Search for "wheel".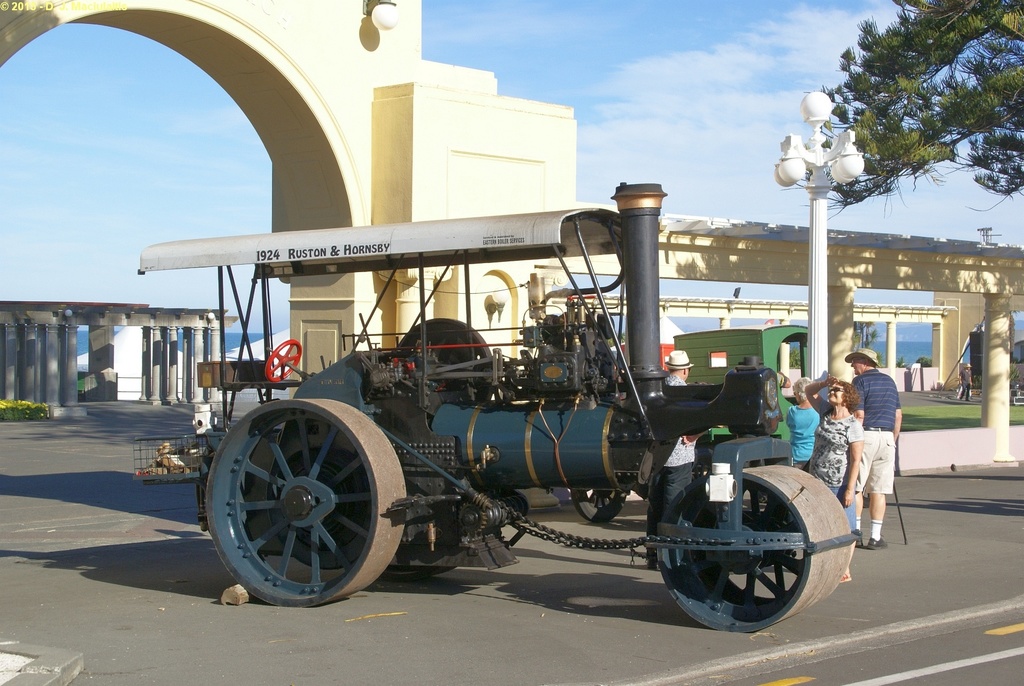
Found at Rect(263, 340, 301, 384).
